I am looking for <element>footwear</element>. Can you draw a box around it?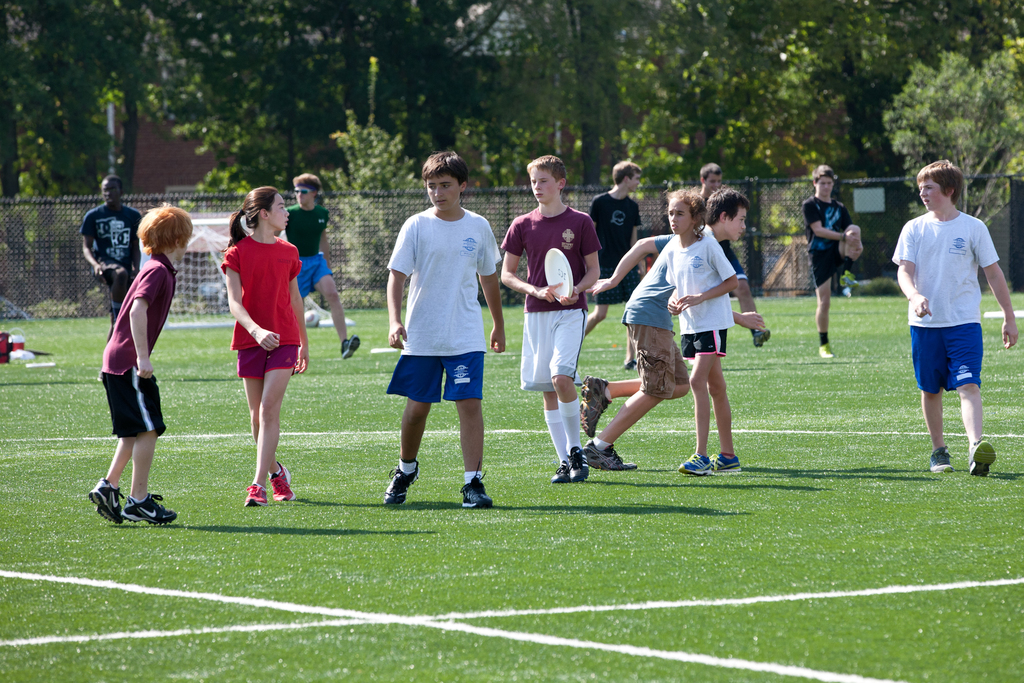
Sure, the bounding box is x1=74, y1=484, x2=174, y2=536.
